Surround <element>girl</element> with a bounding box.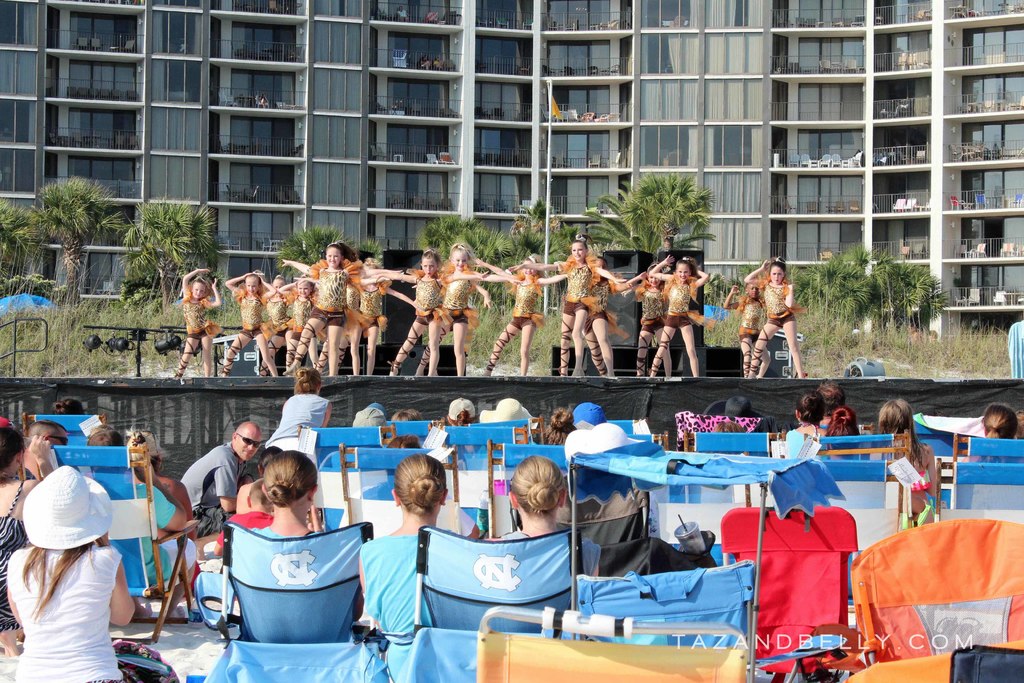
left=783, top=394, right=829, bottom=456.
